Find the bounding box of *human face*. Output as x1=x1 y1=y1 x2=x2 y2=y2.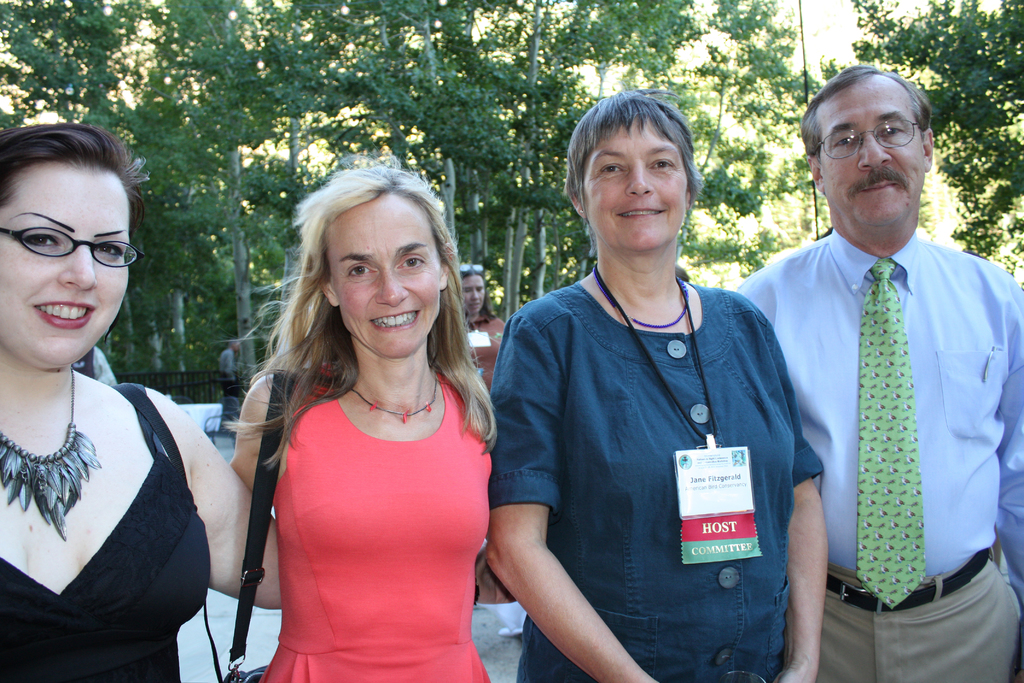
x1=458 y1=276 x2=483 y2=316.
